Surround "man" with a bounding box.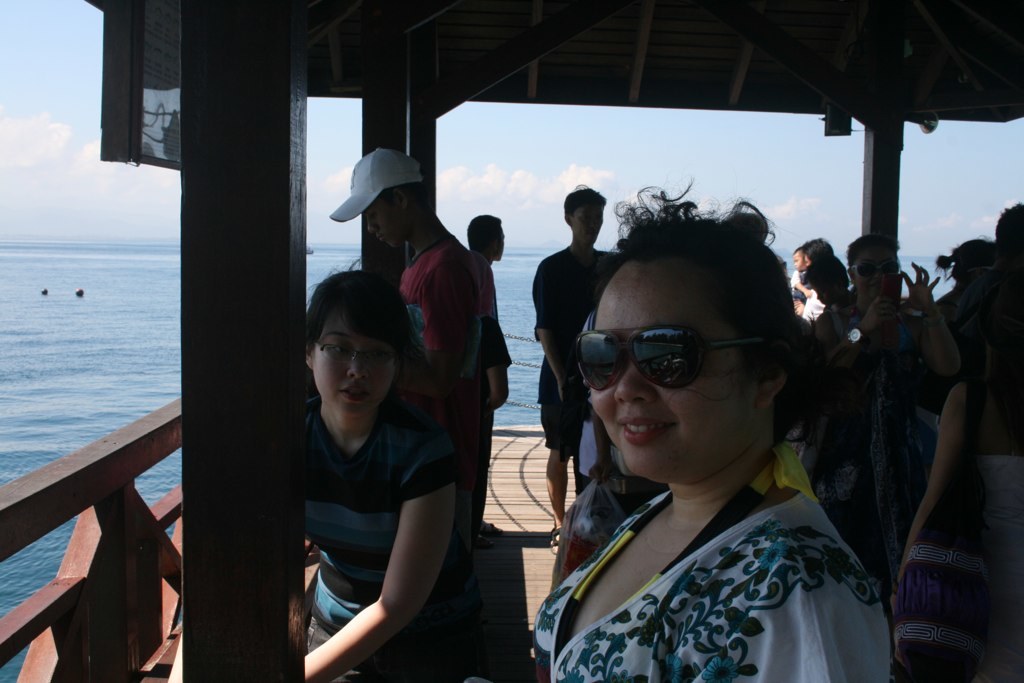
<region>528, 182, 626, 550</region>.
